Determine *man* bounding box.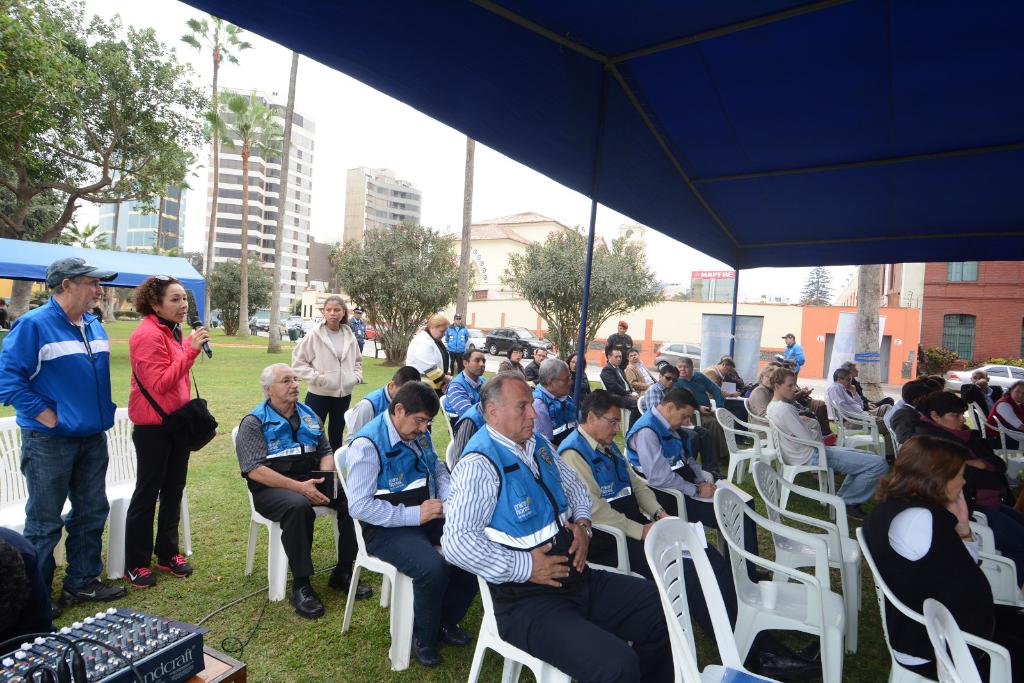
Determined: x1=344 y1=380 x2=479 y2=668.
